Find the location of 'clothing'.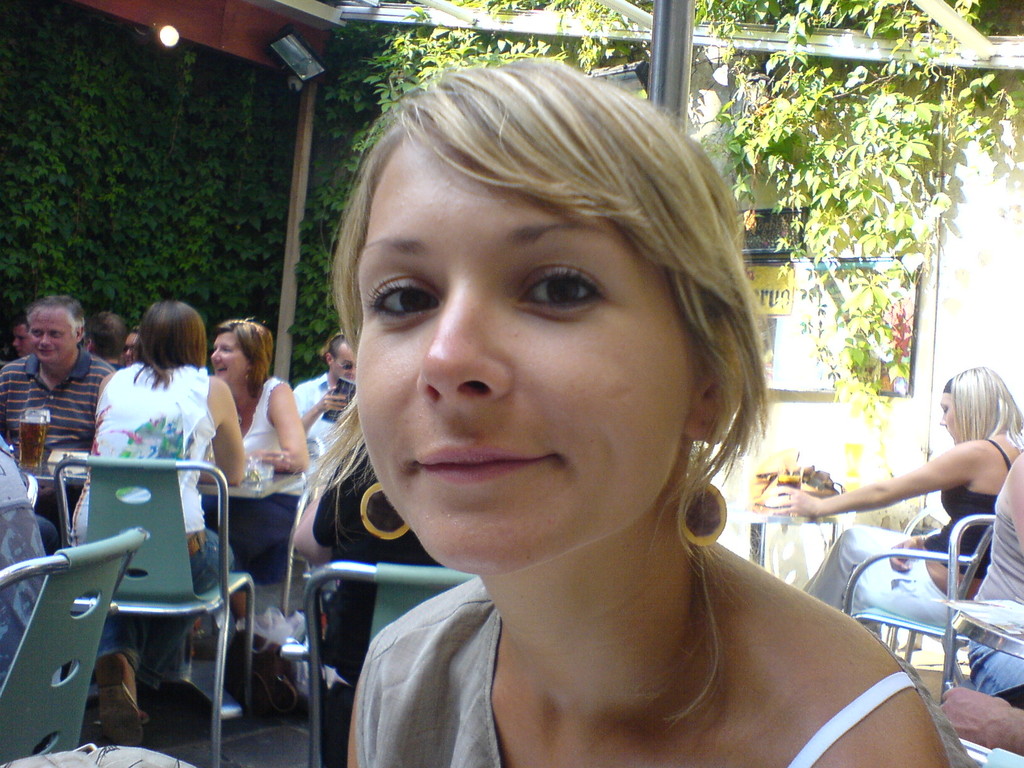
Location: x1=0, y1=346, x2=122, y2=465.
